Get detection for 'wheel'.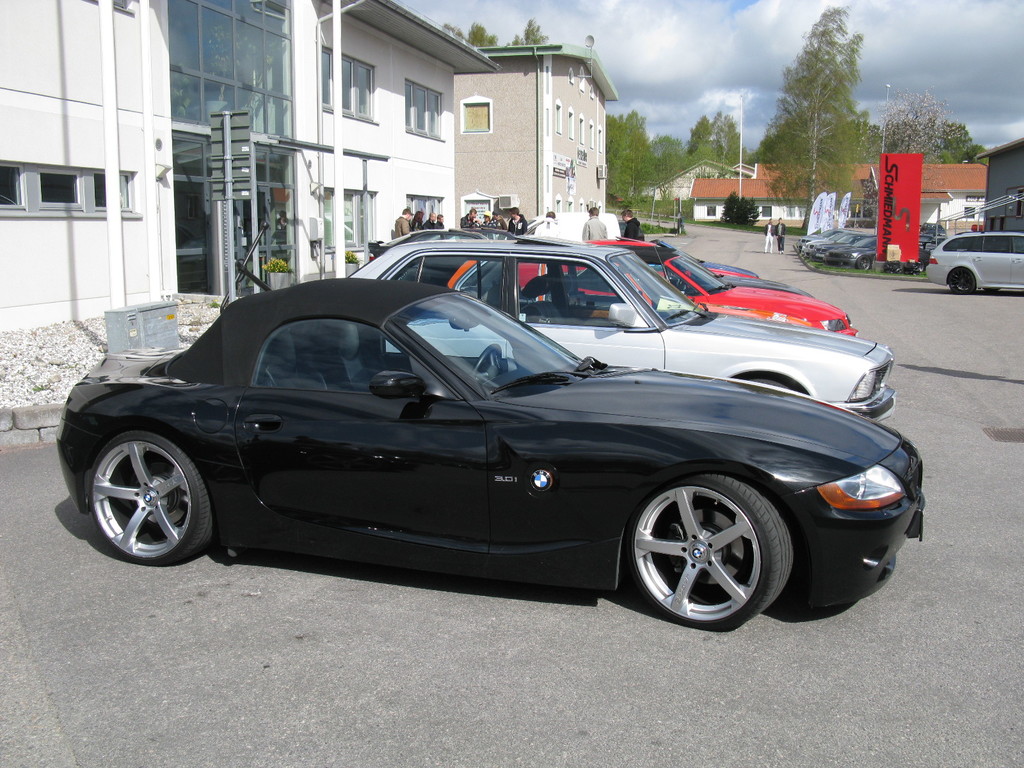
Detection: (90,427,222,566).
